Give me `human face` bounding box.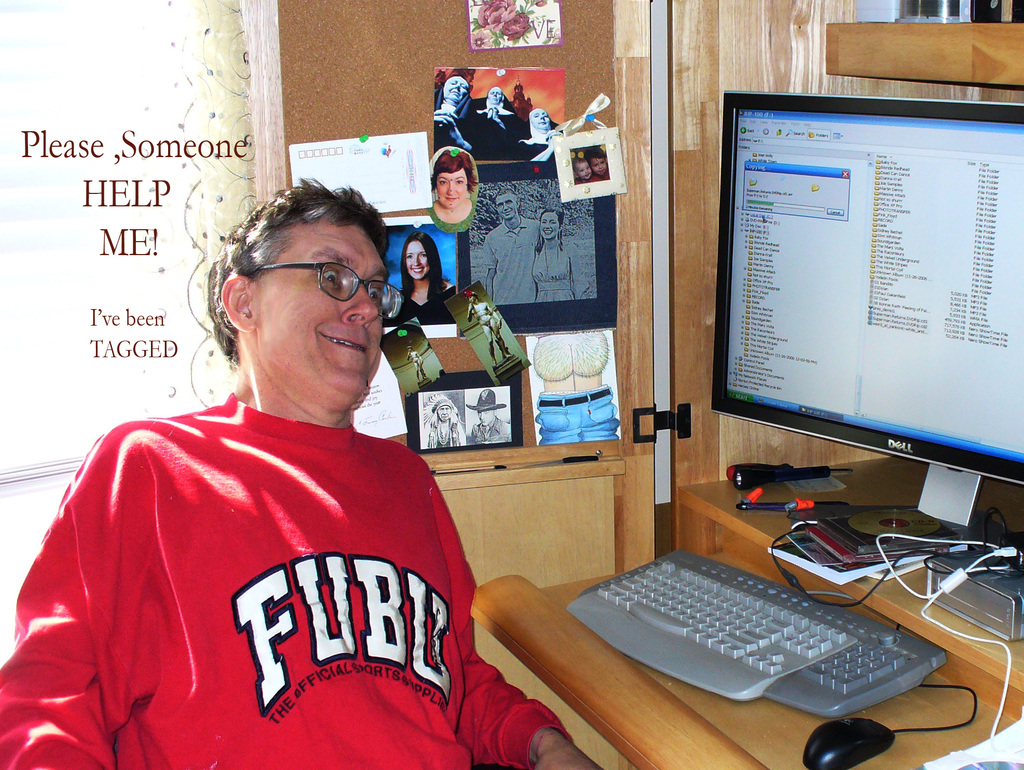
x1=444 y1=74 x2=472 y2=100.
